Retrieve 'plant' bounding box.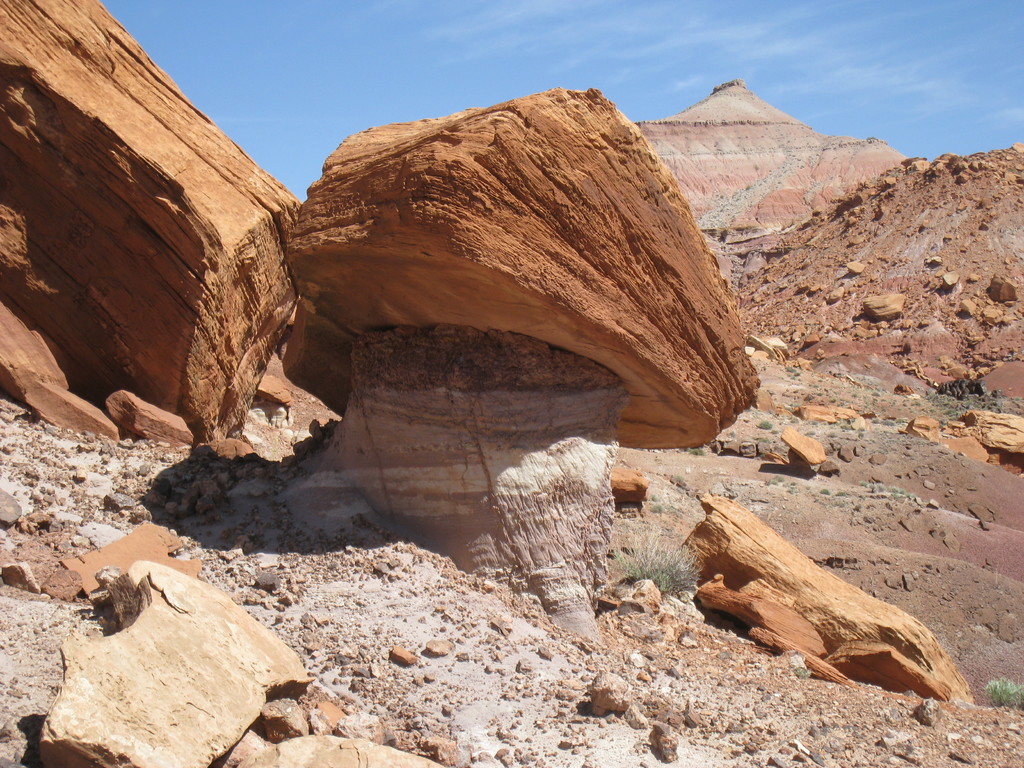
Bounding box: crop(607, 519, 704, 596).
